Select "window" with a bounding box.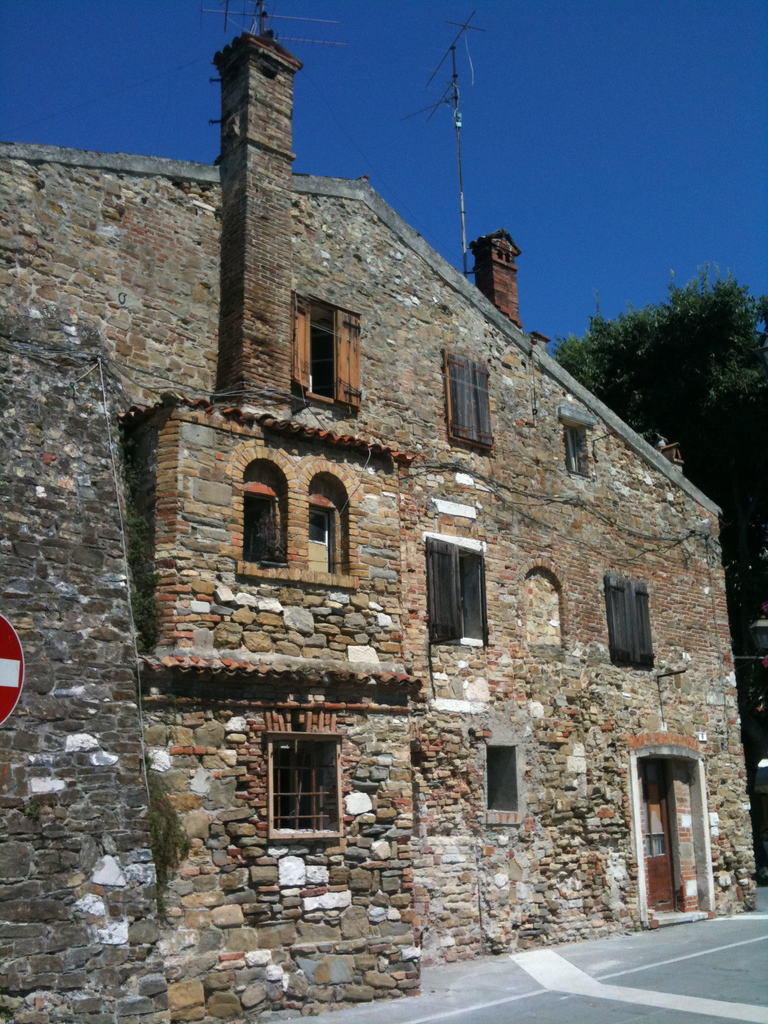
box=[604, 577, 650, 669].
